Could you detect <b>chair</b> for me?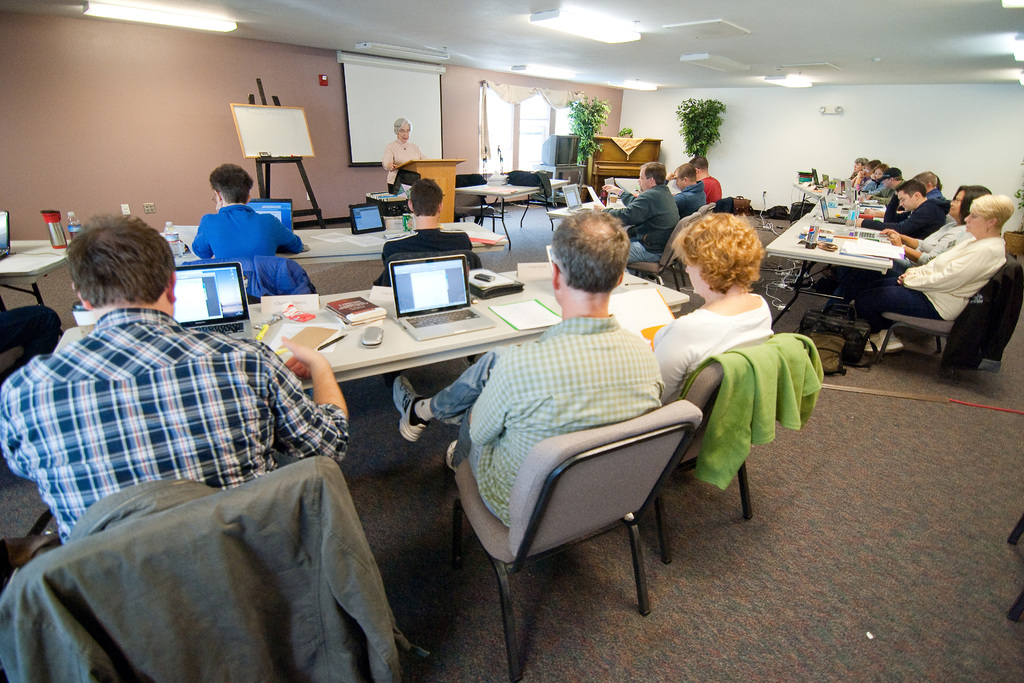
Detection result: [630, 213, 701, 291].
